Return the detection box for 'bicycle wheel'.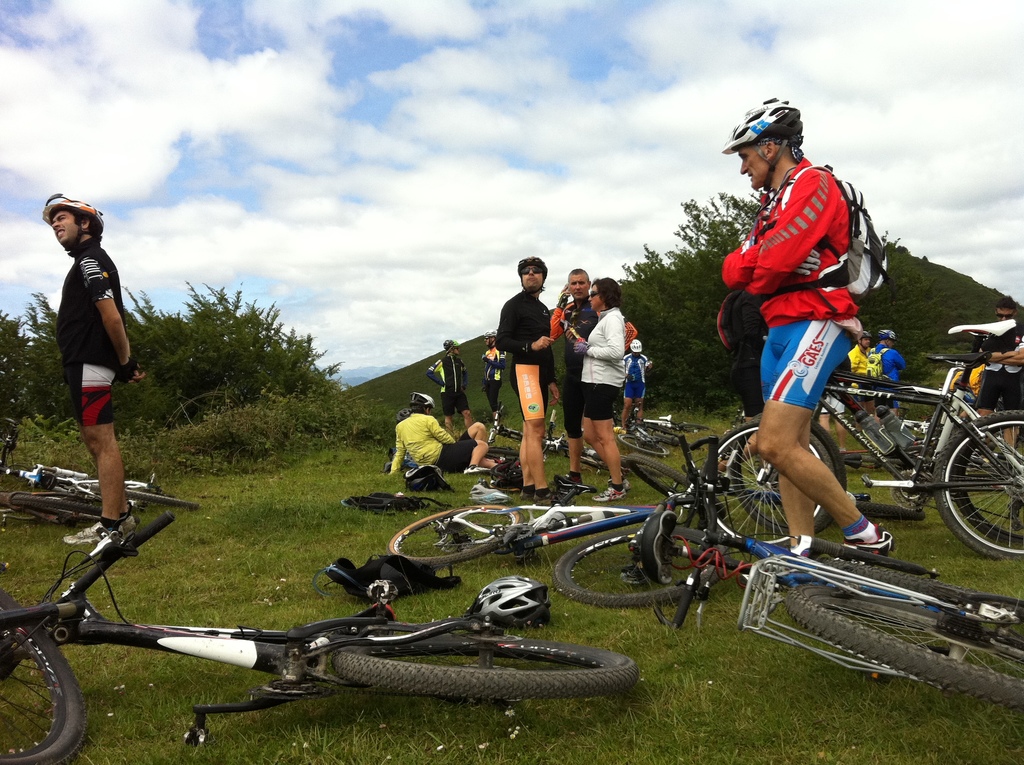
[676,423,710,434].
